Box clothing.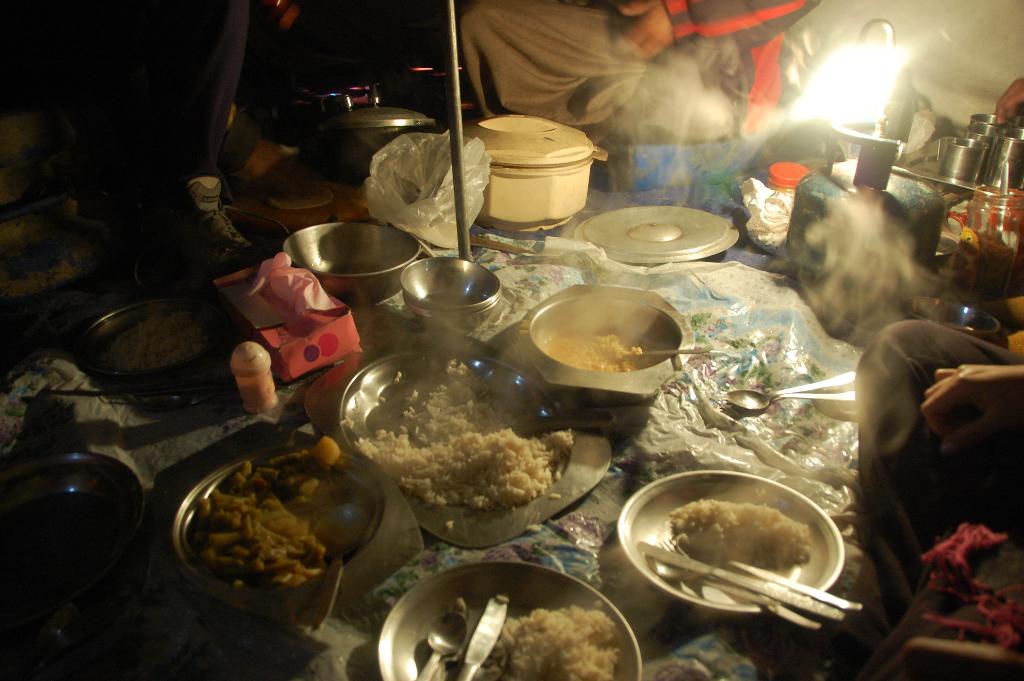
[x1=454, y1=0, x2=822, y2=215].
